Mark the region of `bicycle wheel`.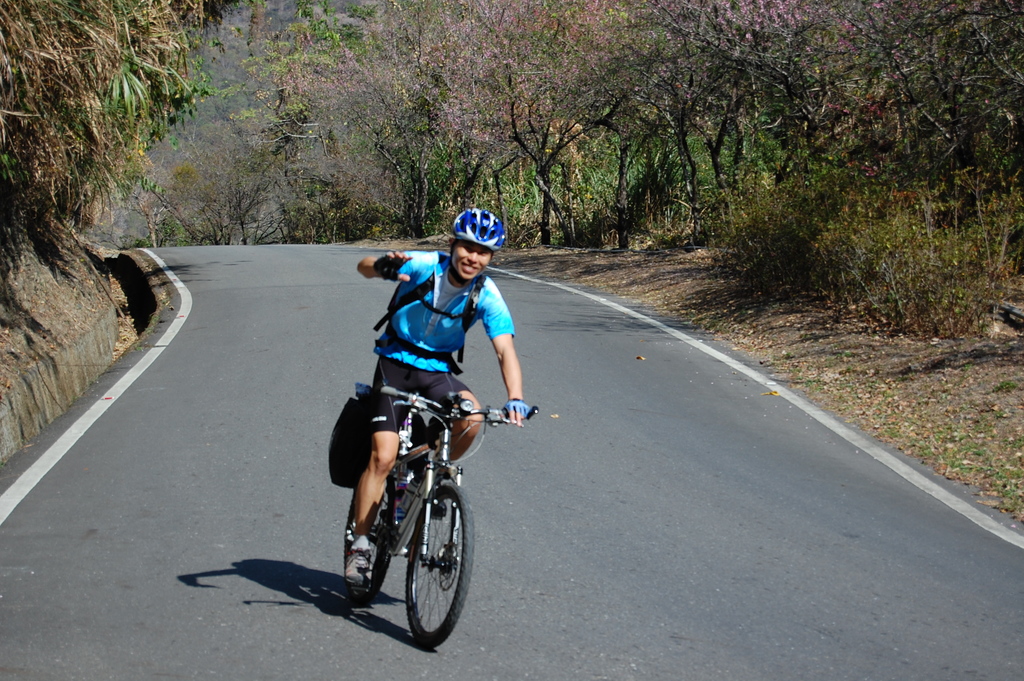
Region: l=342, t=455, r=396, b=602.
